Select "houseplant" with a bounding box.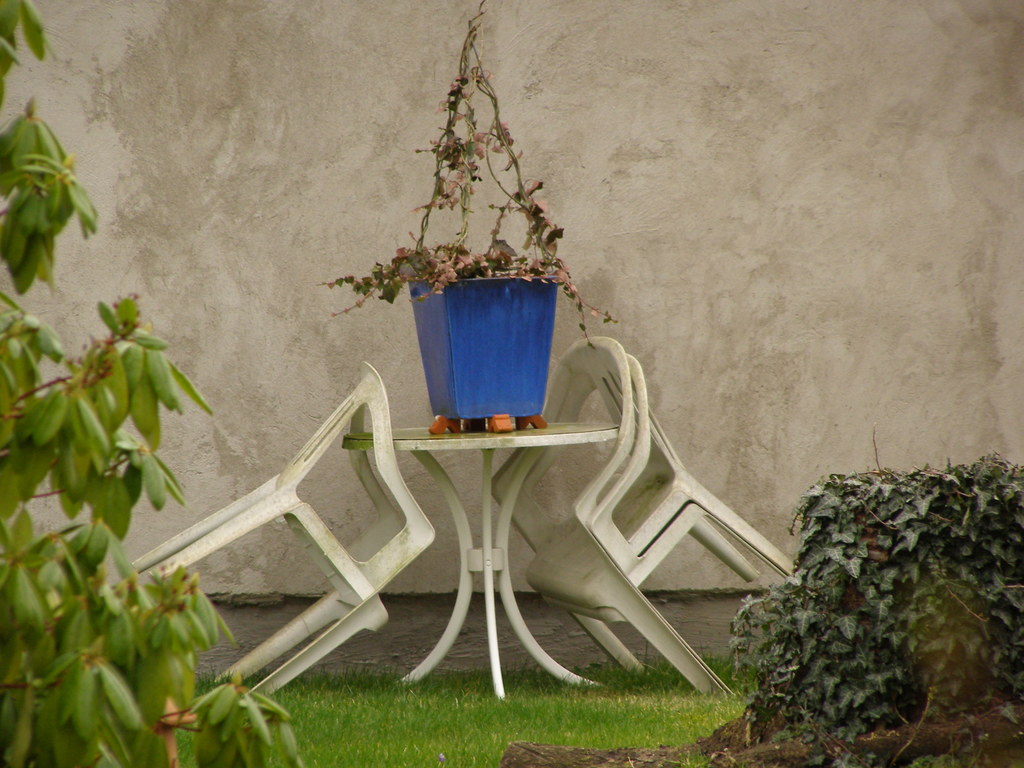
<bbox>337, 9, 614, 426</bbox>.
